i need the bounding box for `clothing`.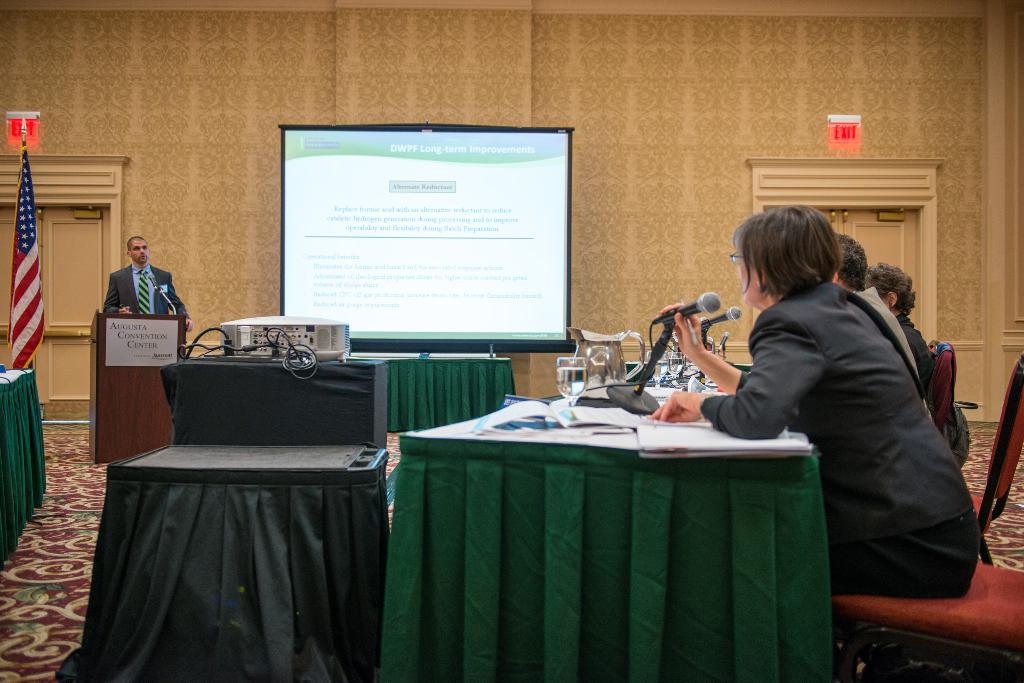
Here it is: 710 231 979 643.
